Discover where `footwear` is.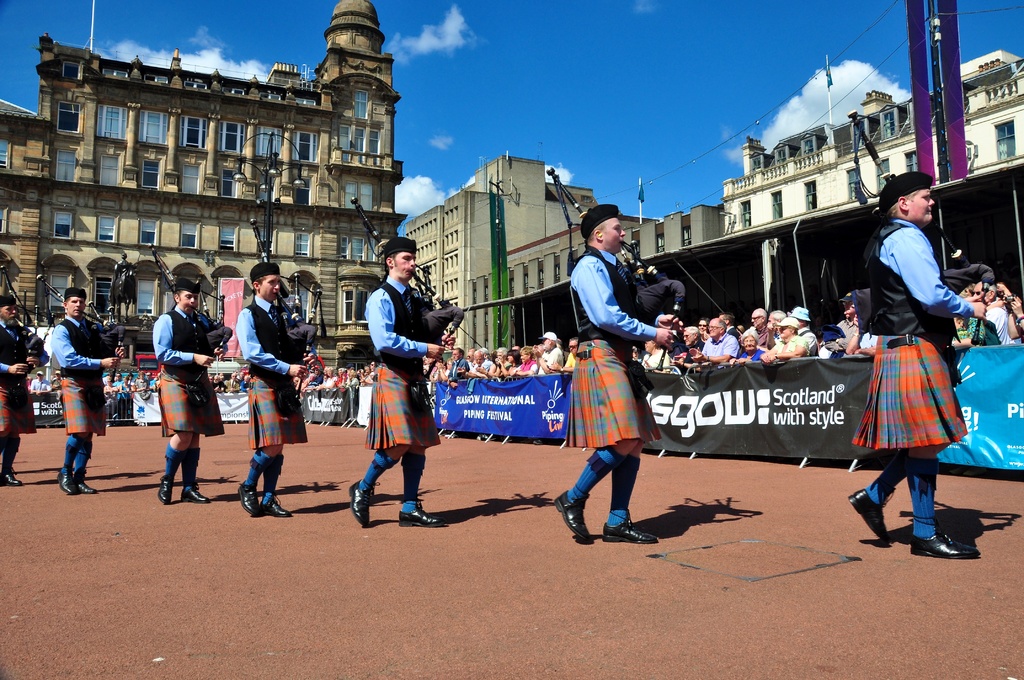
Discovered at (left=157, top=477, right=173, bottom=506).
